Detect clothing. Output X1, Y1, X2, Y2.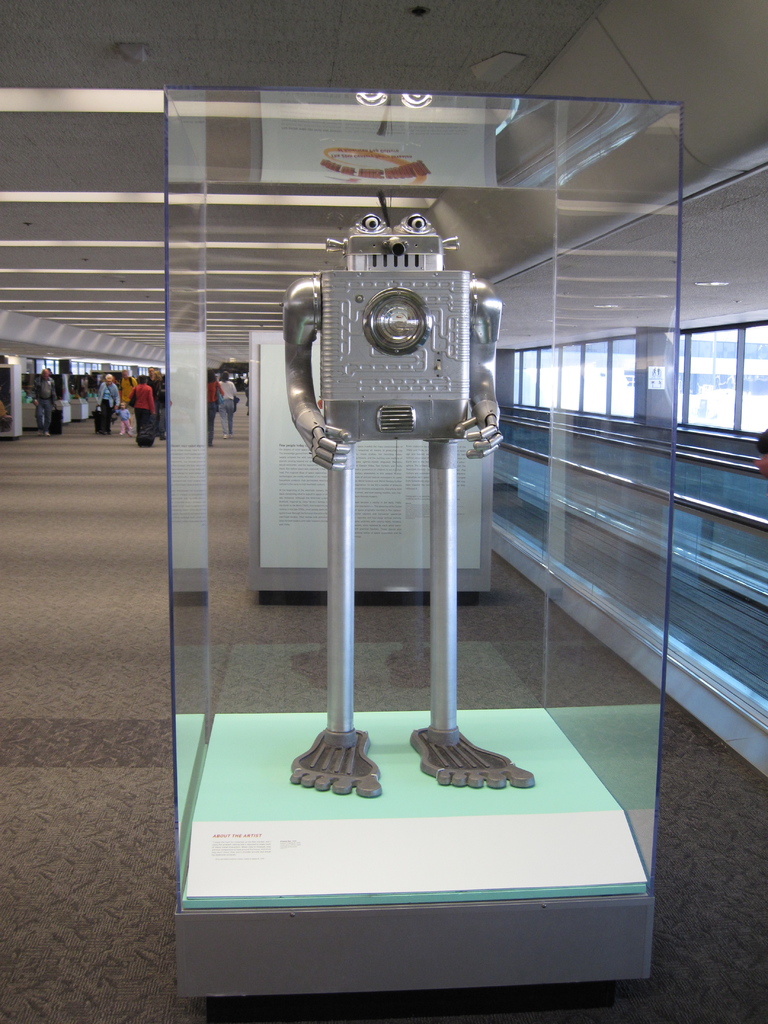
93, 381, 118, 424.
